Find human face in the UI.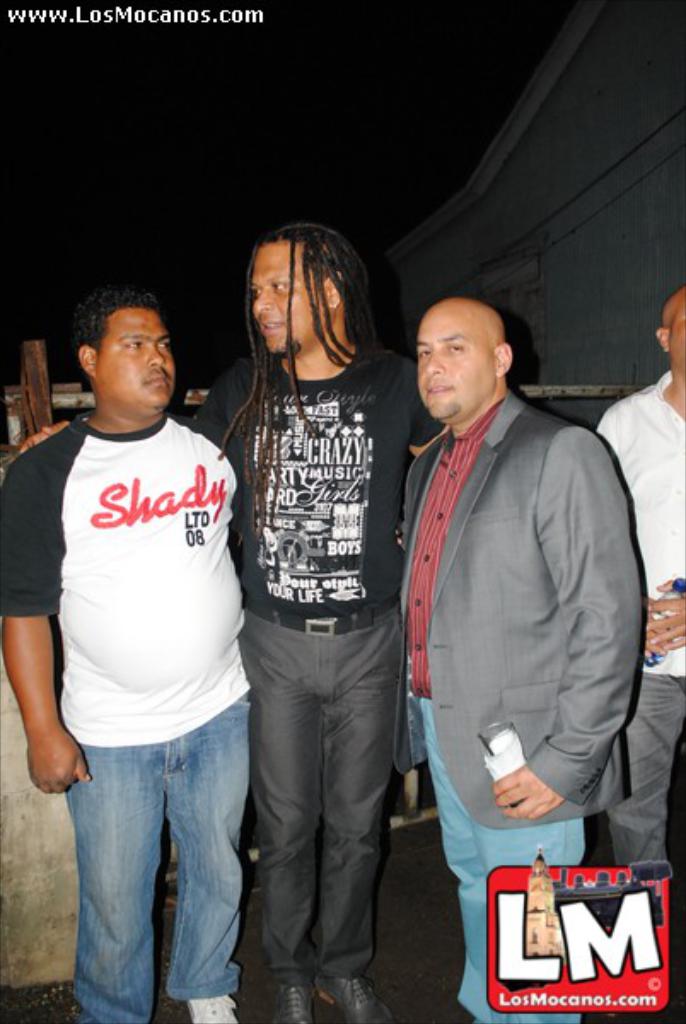
UI element at select_region(97, 302, 181, 416).
